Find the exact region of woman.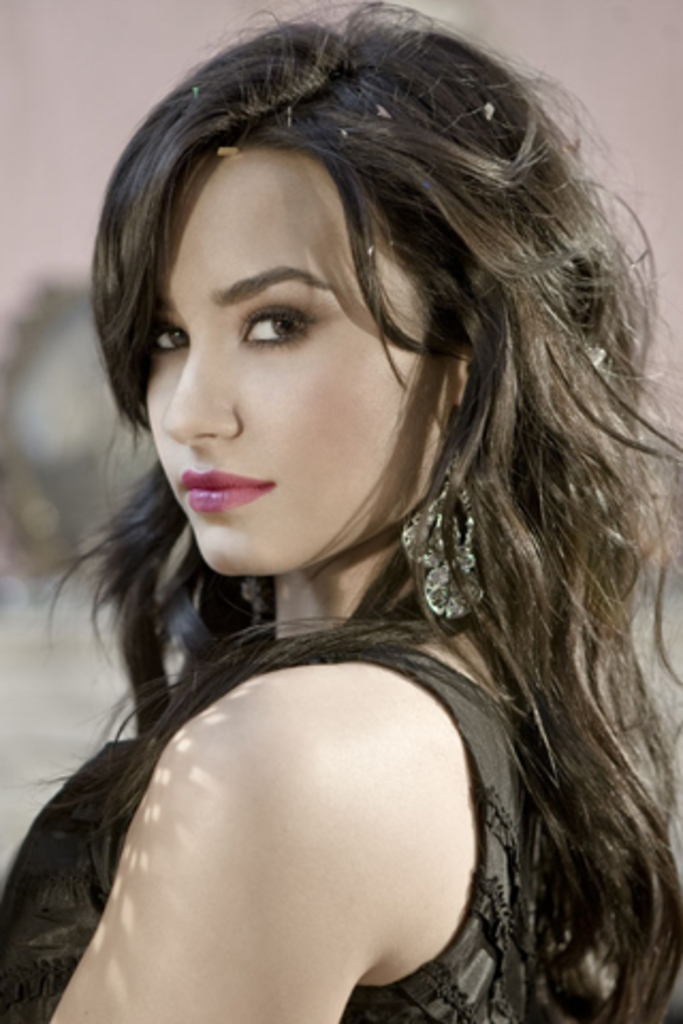
Exact region: <bbox>0, 0, 681, 1022</bbox>.
